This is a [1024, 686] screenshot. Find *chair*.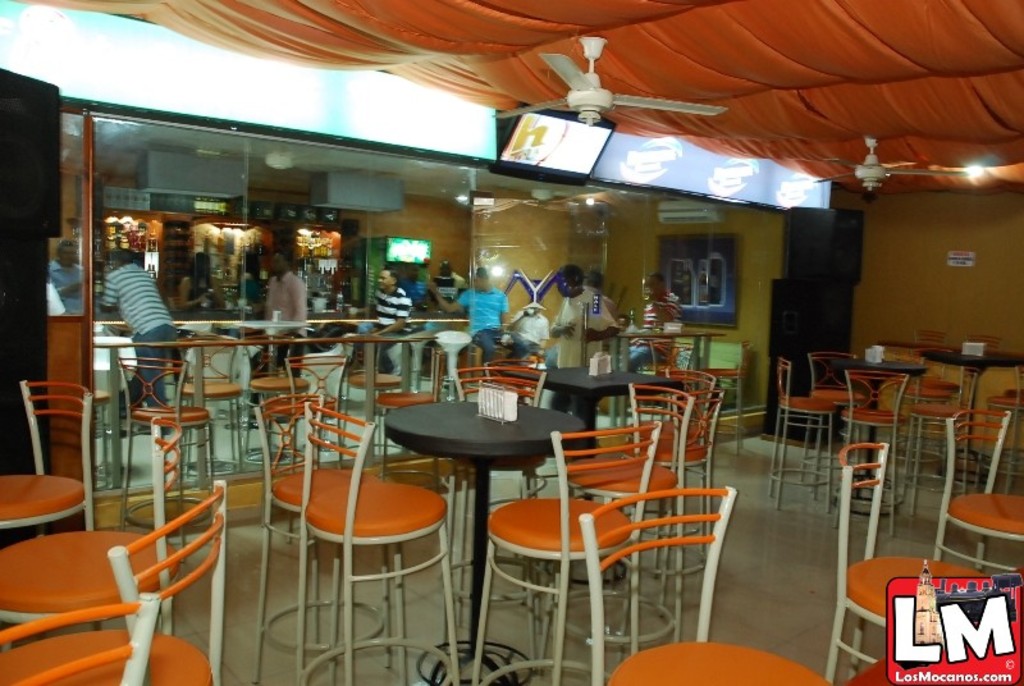
Bounding box: crop(982, 357, 1023, 494).
